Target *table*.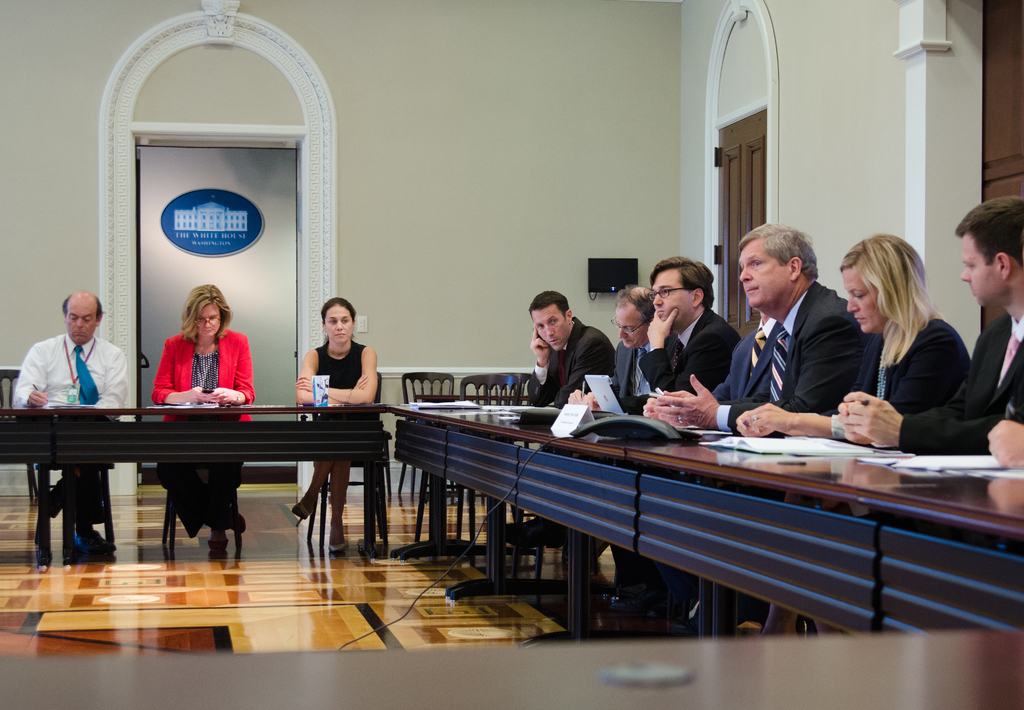
Target region: box(12, 402, 422, 572).
